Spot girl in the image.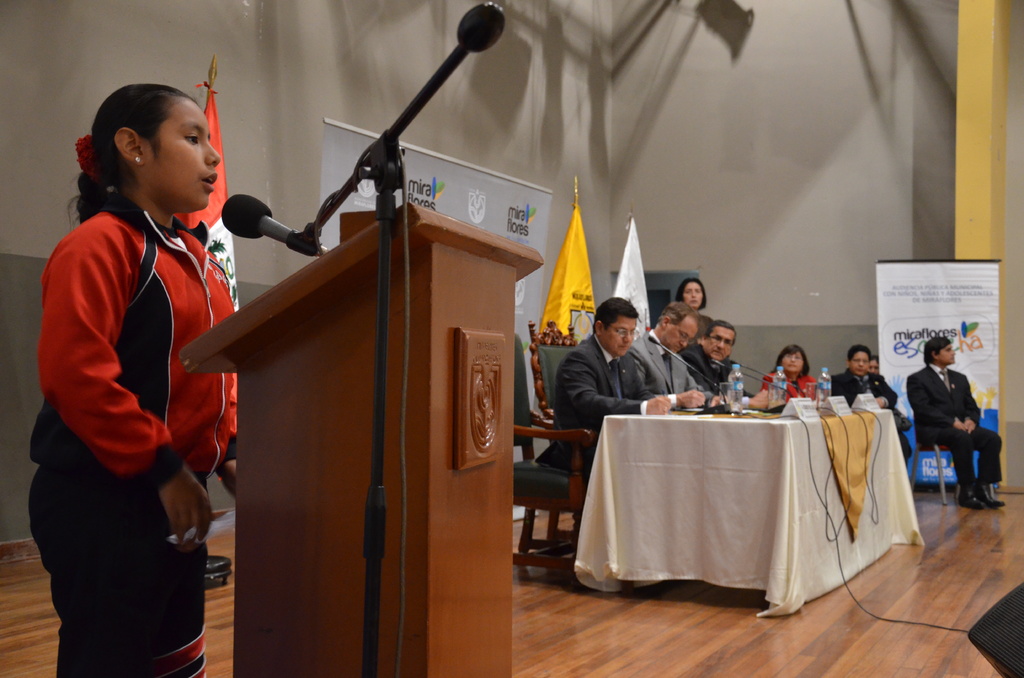
girl found at <region>28, 83, 239, 677</region>.
